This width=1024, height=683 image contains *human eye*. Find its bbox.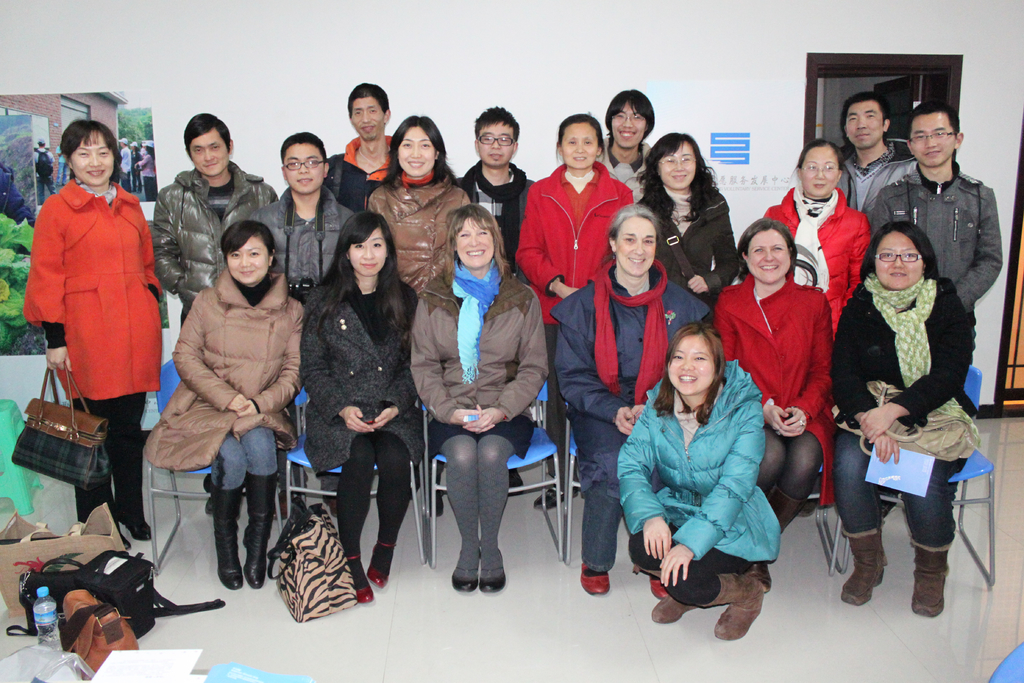
region(479, 230, 488, 235).
